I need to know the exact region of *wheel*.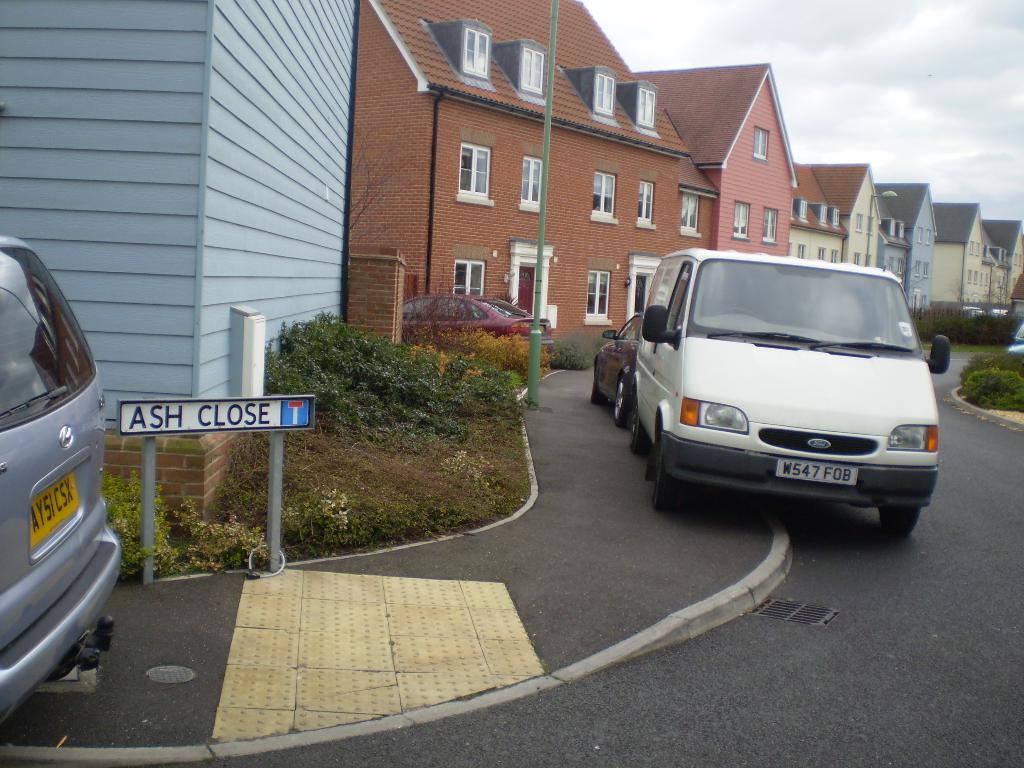
Region: select_region(44, 643, 84, 685).
